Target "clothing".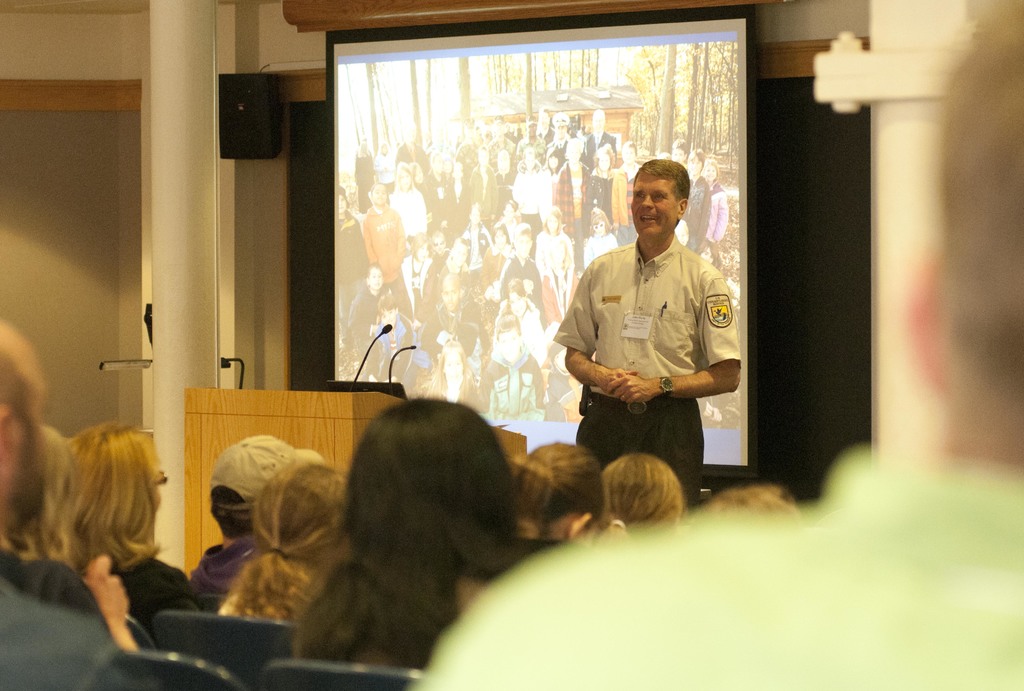
Target region: (388,145,432,185).
